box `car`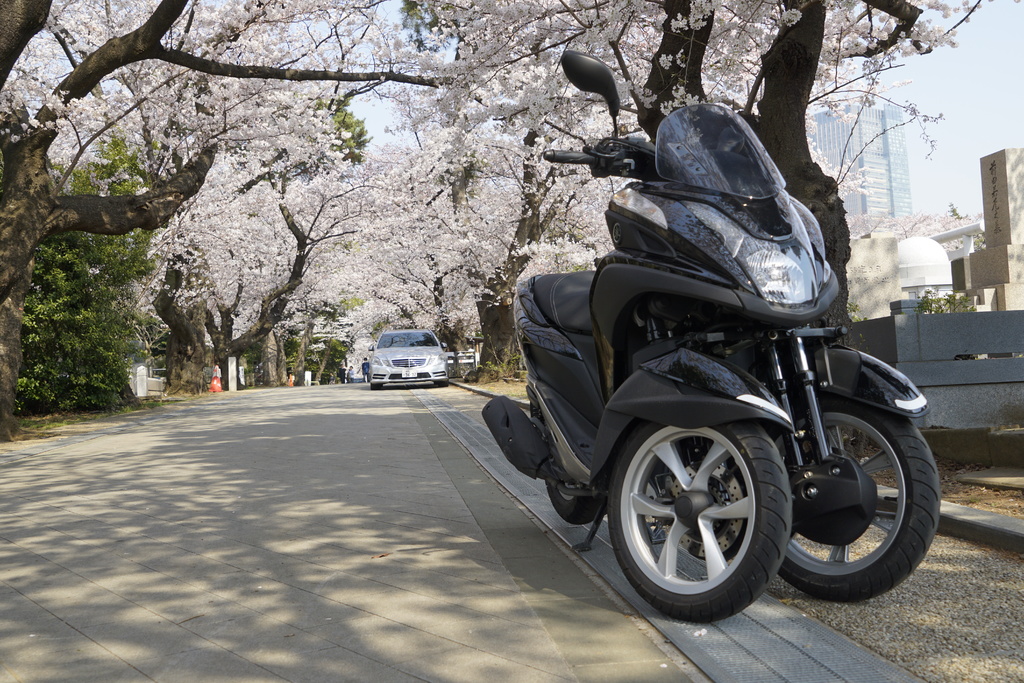
bbox=[359, 330, 458, 395]
